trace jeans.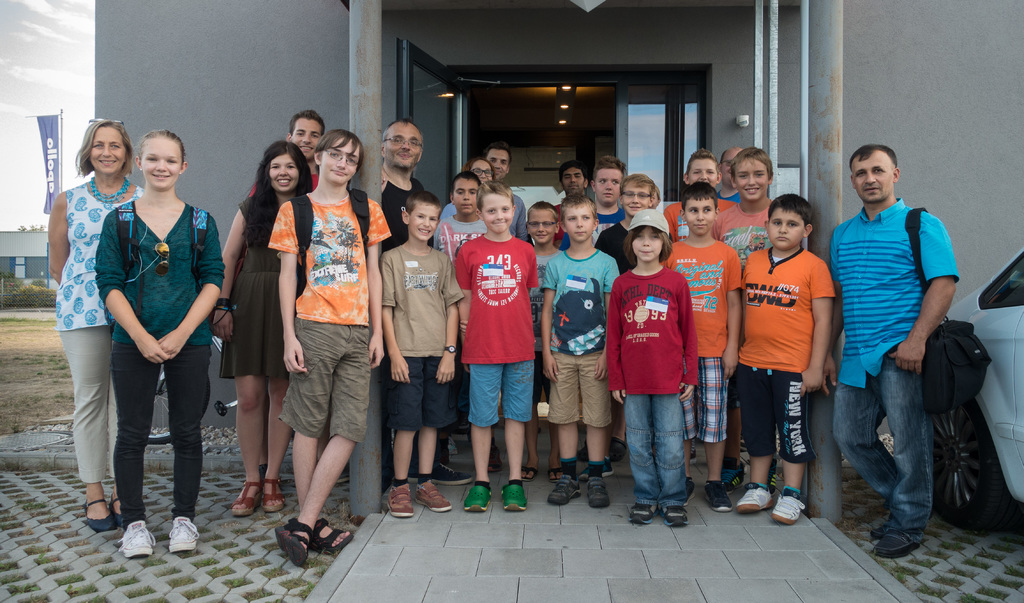
Traced to (x1=623, y1=395, x2=682, y2=509).
